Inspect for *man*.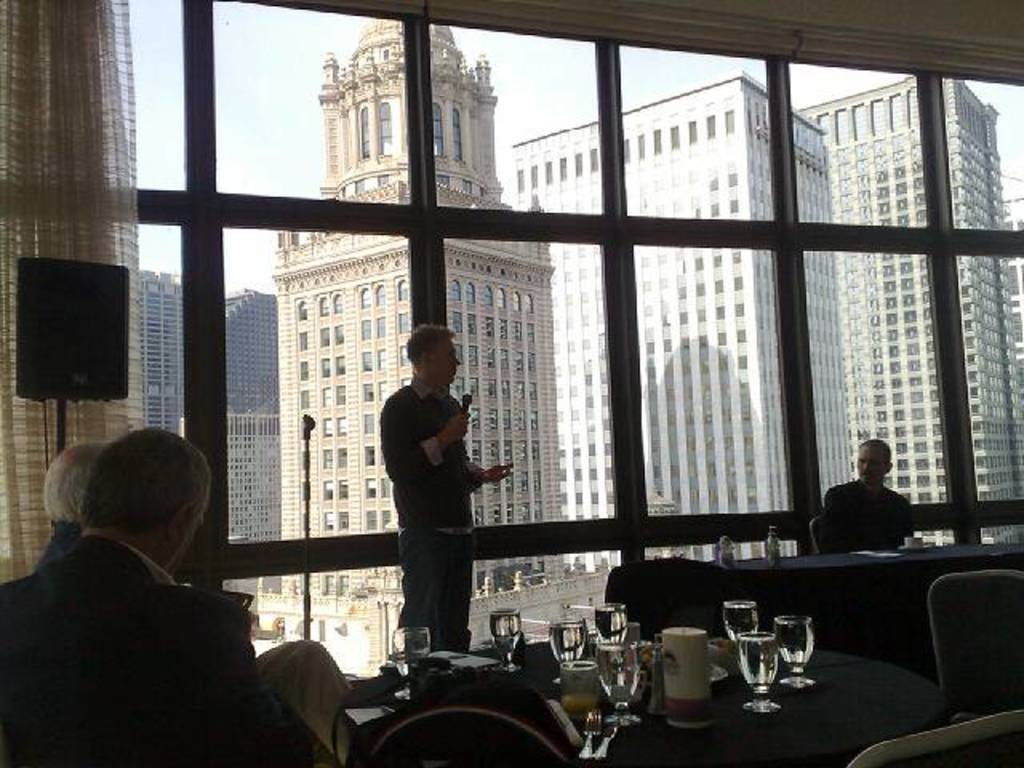
Inspection: [left=816, top=438, right=917, bottom=554].
